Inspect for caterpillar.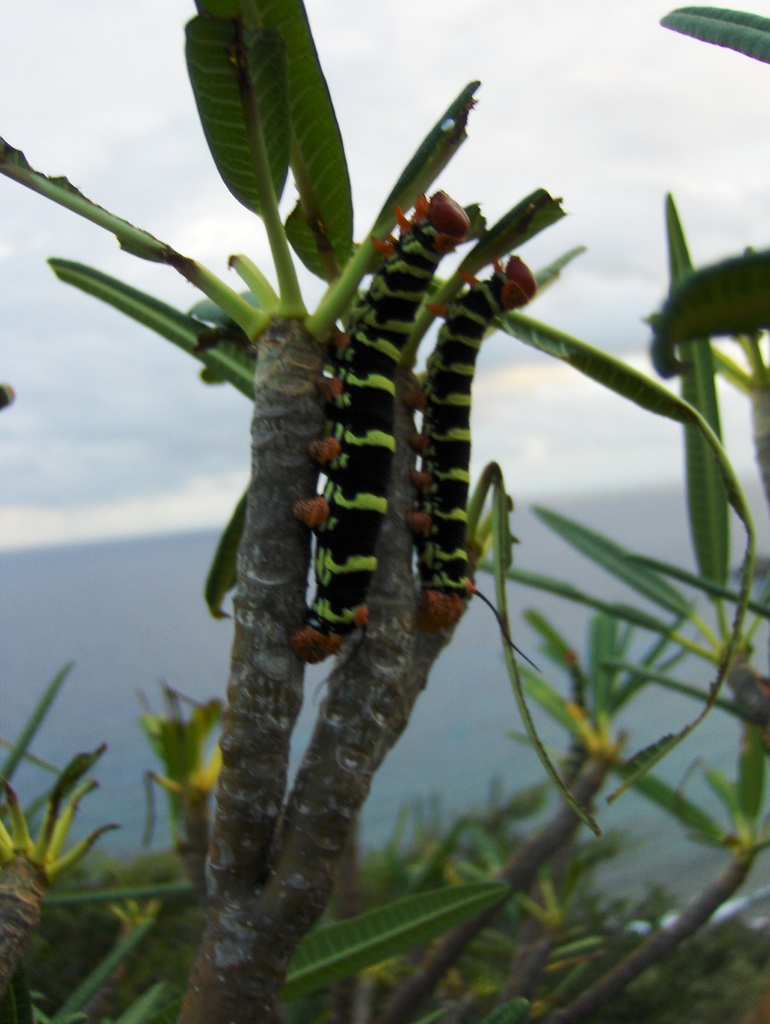
Inspection: (300, 182, 474, 662).
